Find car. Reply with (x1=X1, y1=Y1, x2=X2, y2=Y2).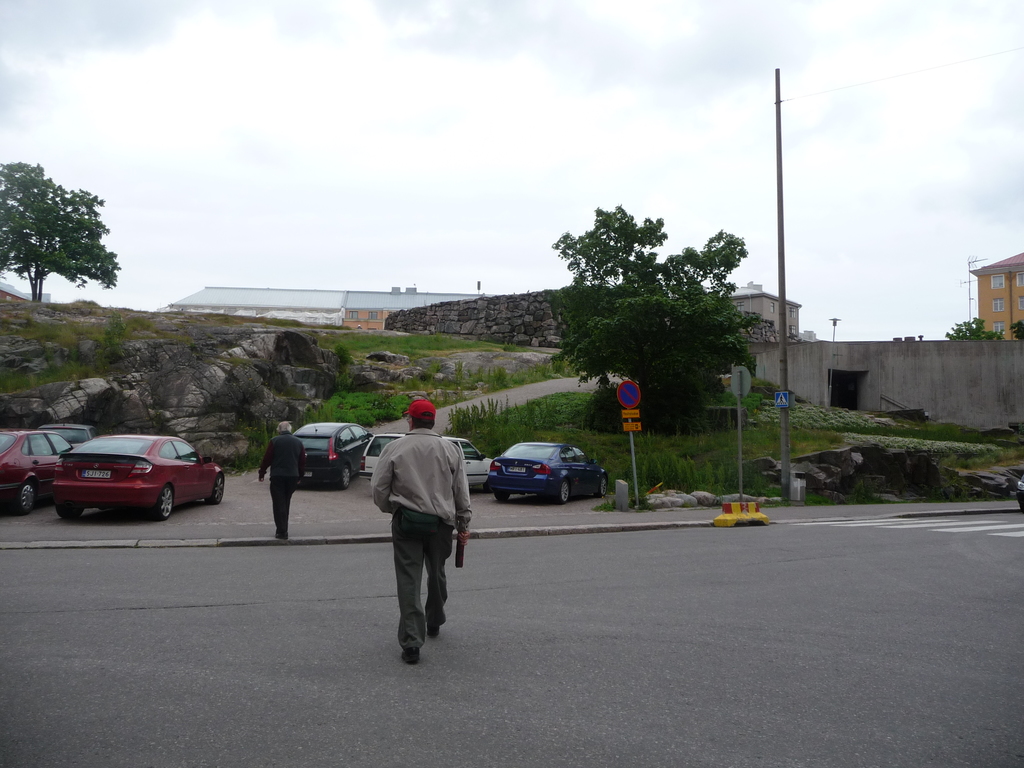
(x1=15, y1=435, x2=217, y2=524).
